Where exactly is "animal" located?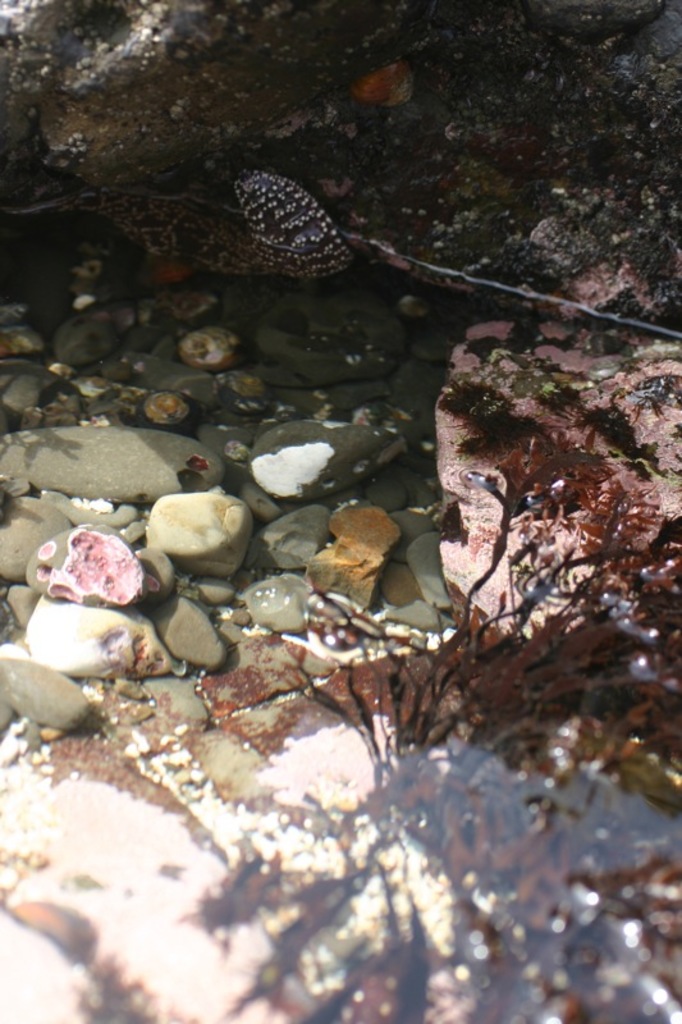
Its bounding box is bbox=(171, 161, 371, 284).
